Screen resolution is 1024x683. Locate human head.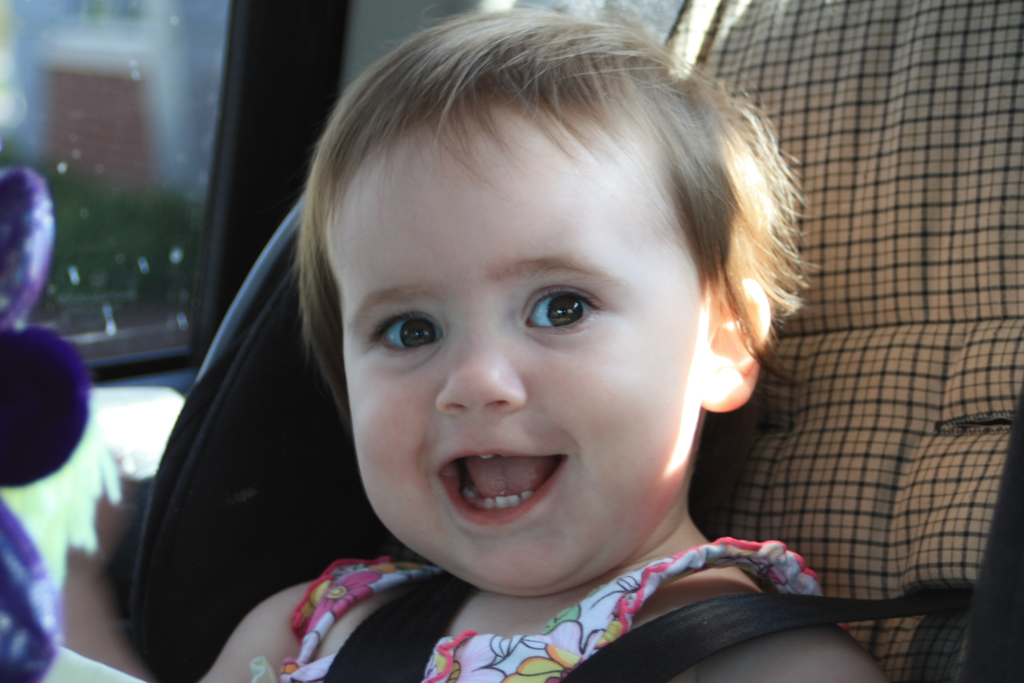
left=289, top=0, right=804, bottom=554.
